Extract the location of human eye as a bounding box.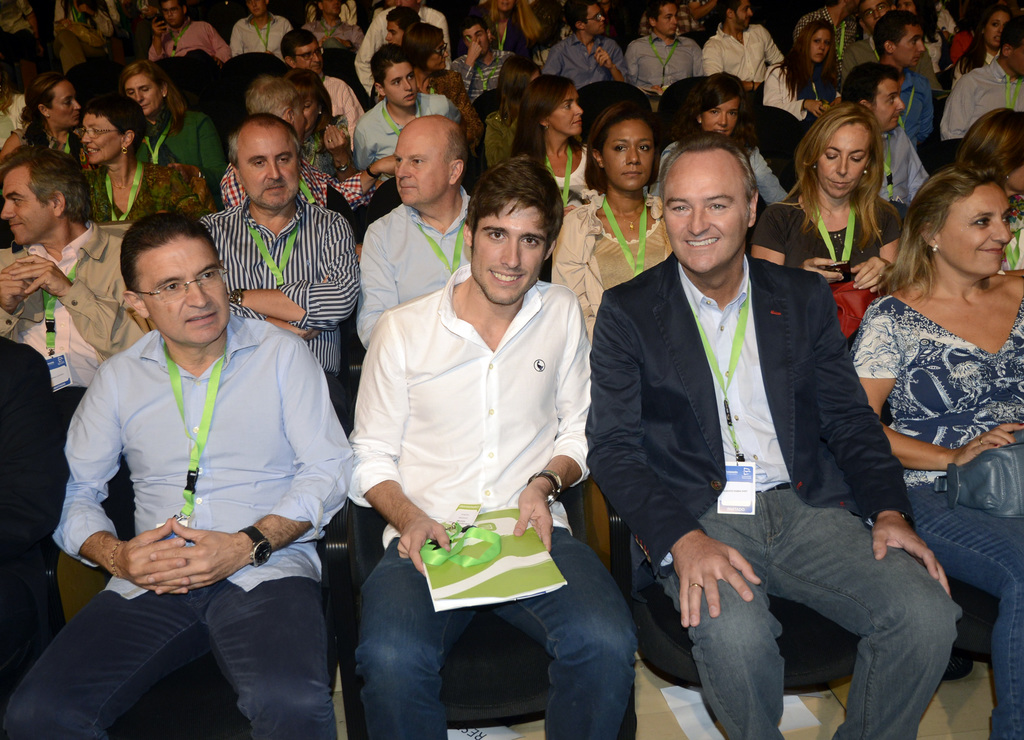
730 109 737 118.
